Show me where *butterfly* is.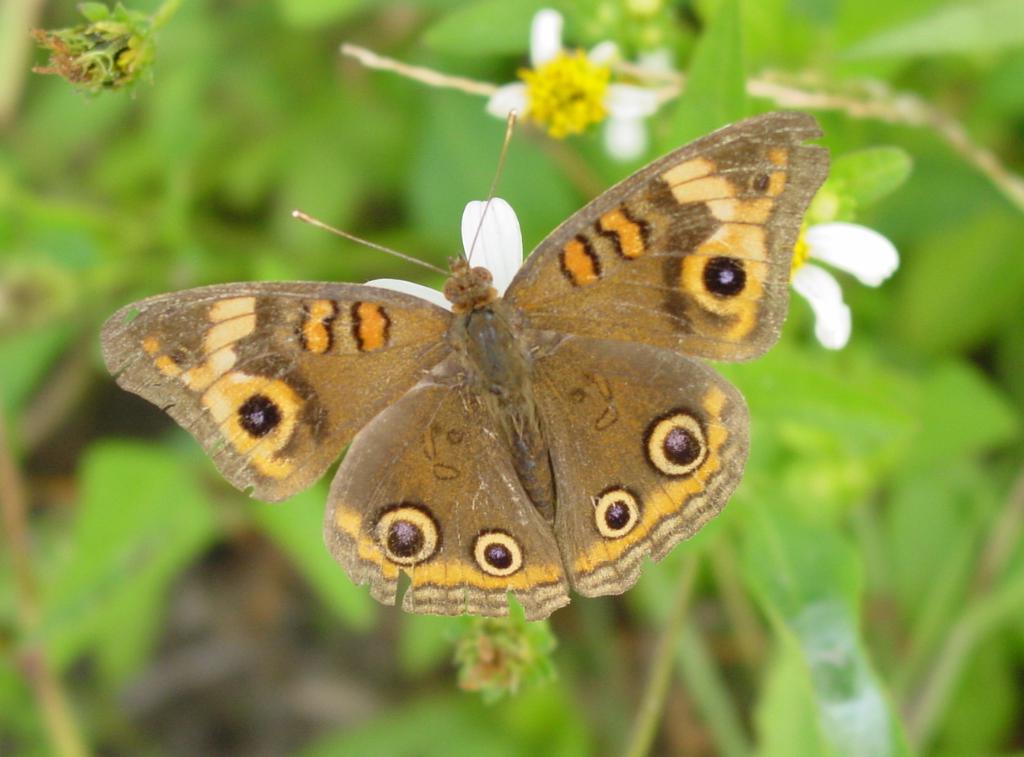
*butterfly* is at 102, 104, 839, 612.
